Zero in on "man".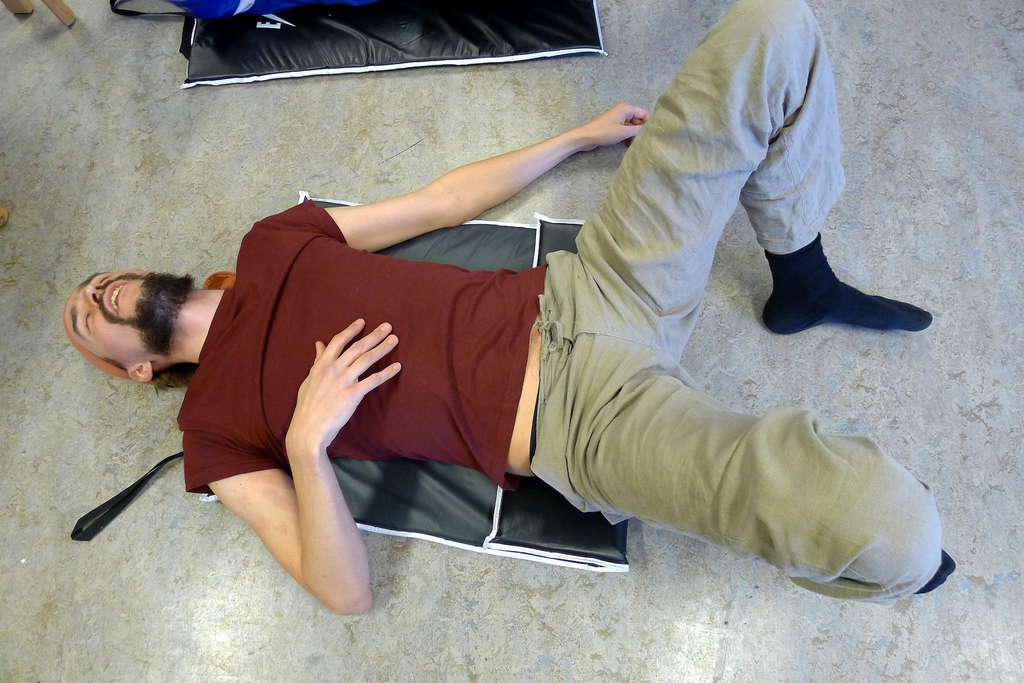
Zeroed in: box(90, 52, 920, 601).
